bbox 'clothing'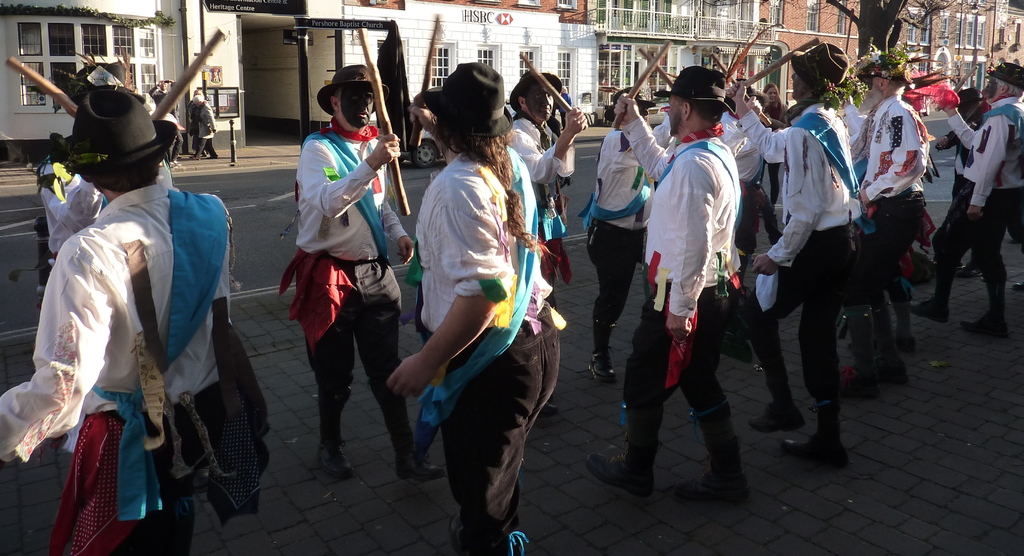
509/117/582/275
